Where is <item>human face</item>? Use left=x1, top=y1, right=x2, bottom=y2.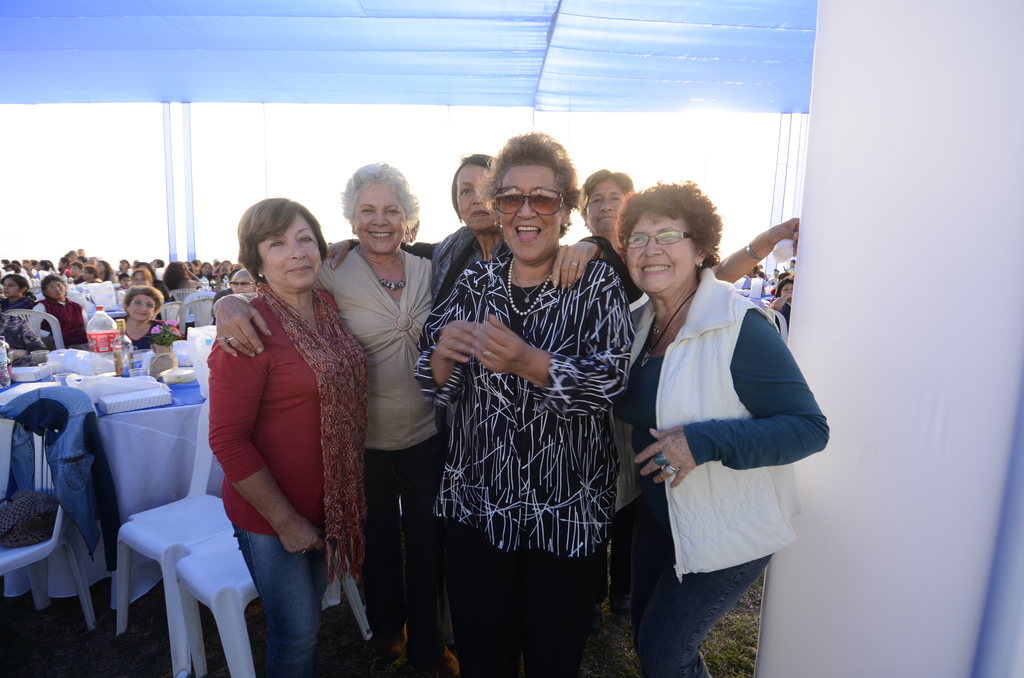
left=124, top=290, right=159, bottom=323.
